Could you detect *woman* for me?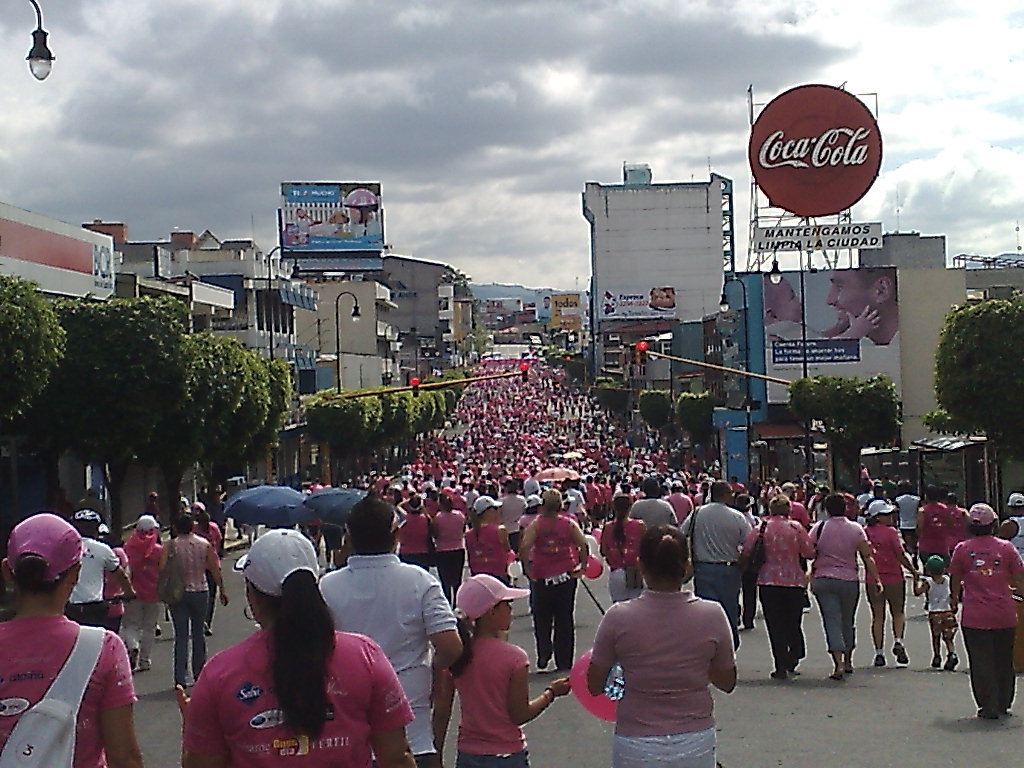
Detection result: (left=175, top=529, right=415, bottom=767).
